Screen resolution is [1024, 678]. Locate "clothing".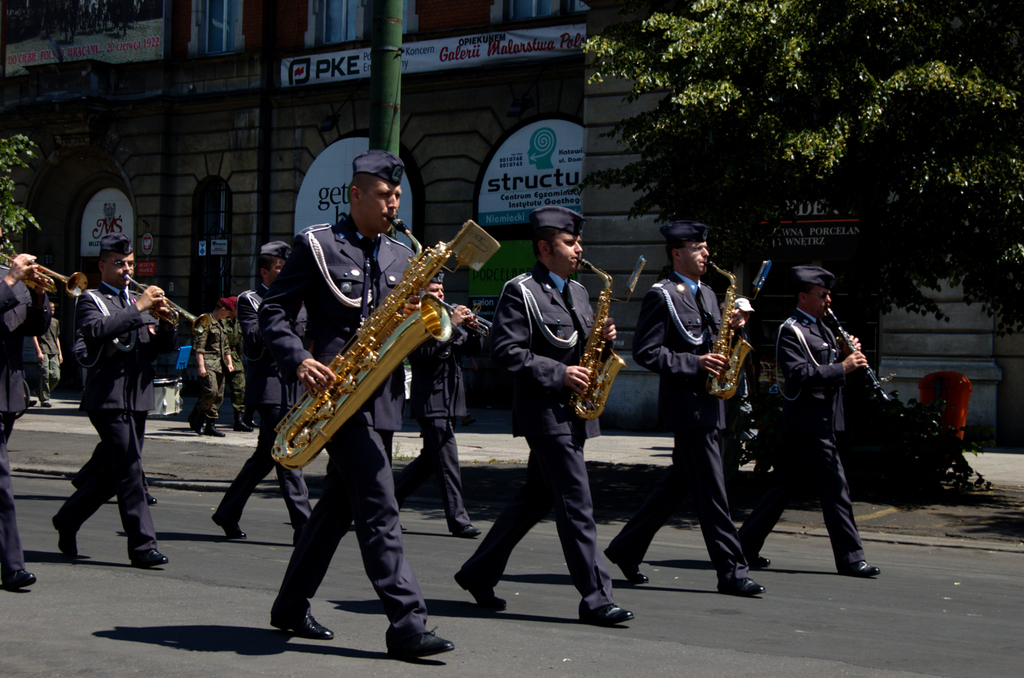
bbox(458, 263, 615, 615).
